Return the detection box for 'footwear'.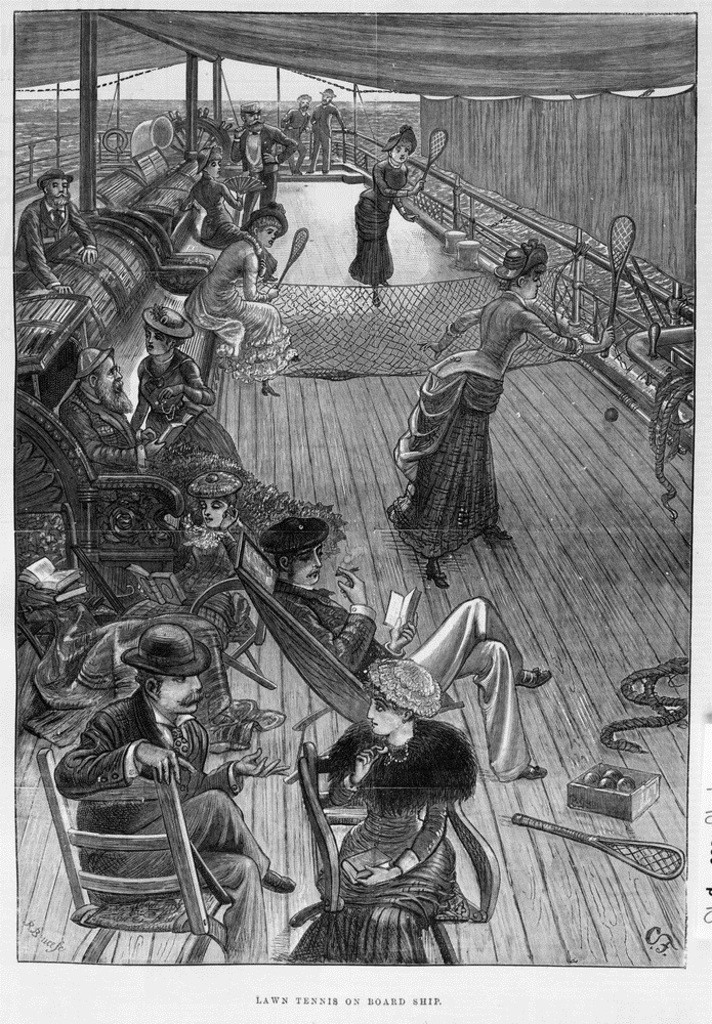
bbox(374, 297, 381, 306).
